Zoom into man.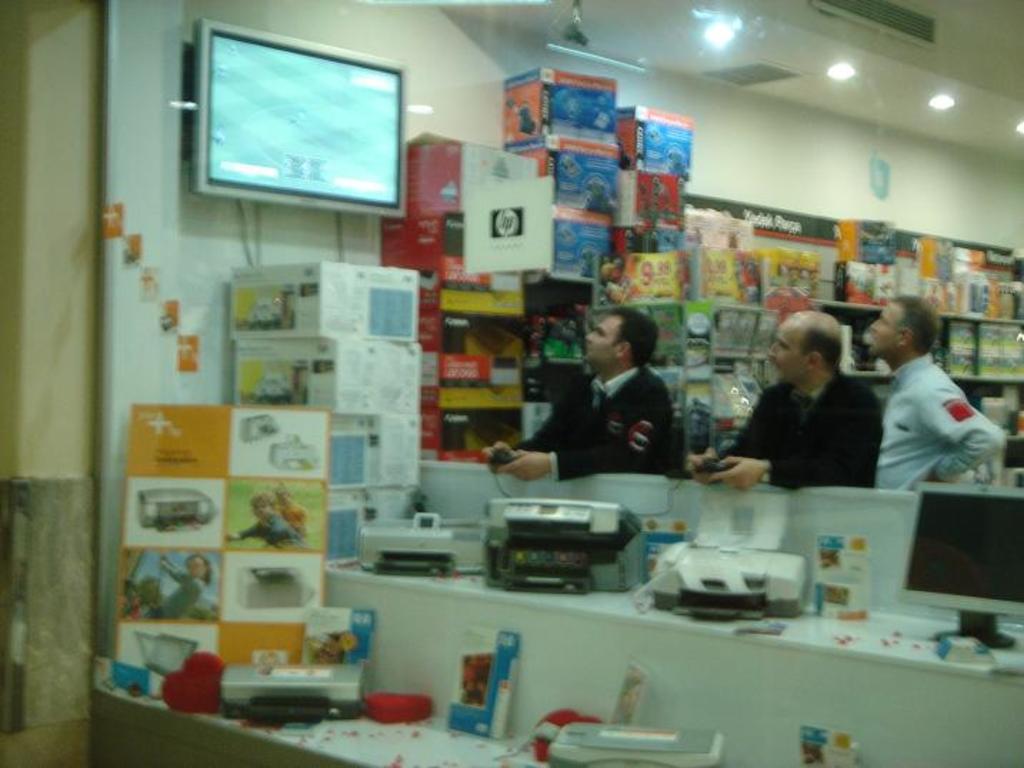
Zoom target: 540:310:688:484.
